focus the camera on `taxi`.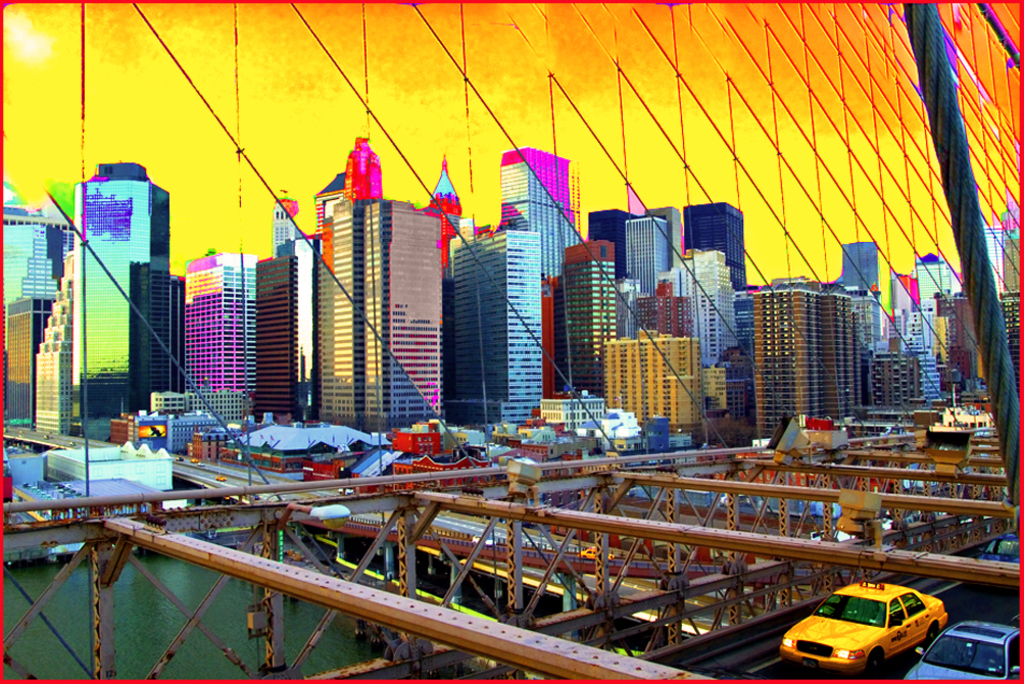
Focus region: (782,579,949,677).
